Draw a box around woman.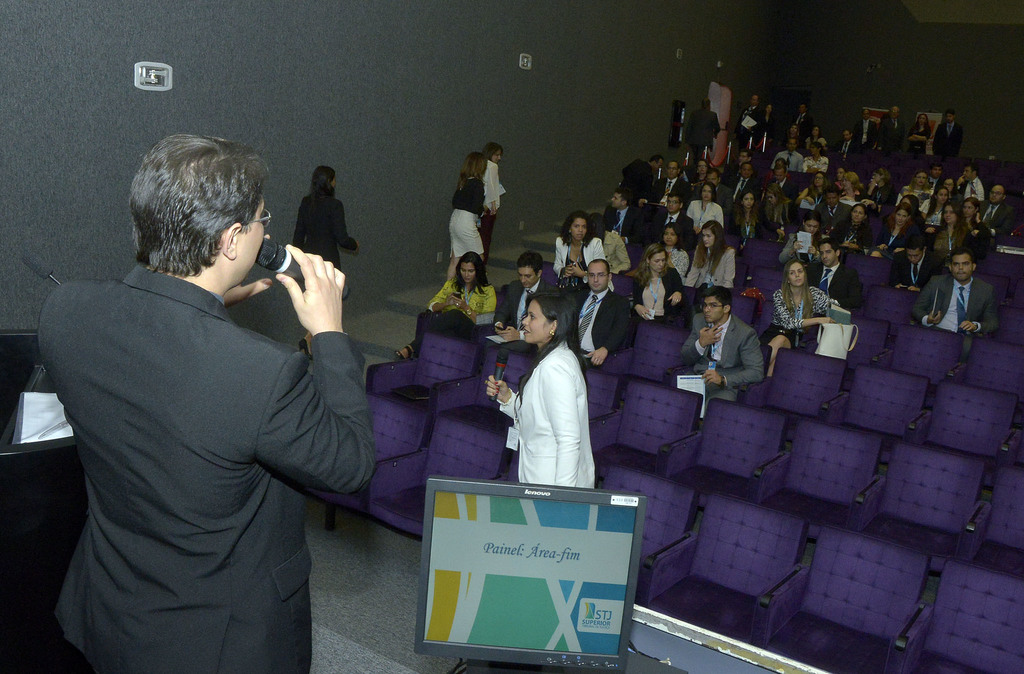
943:179:954:202.
